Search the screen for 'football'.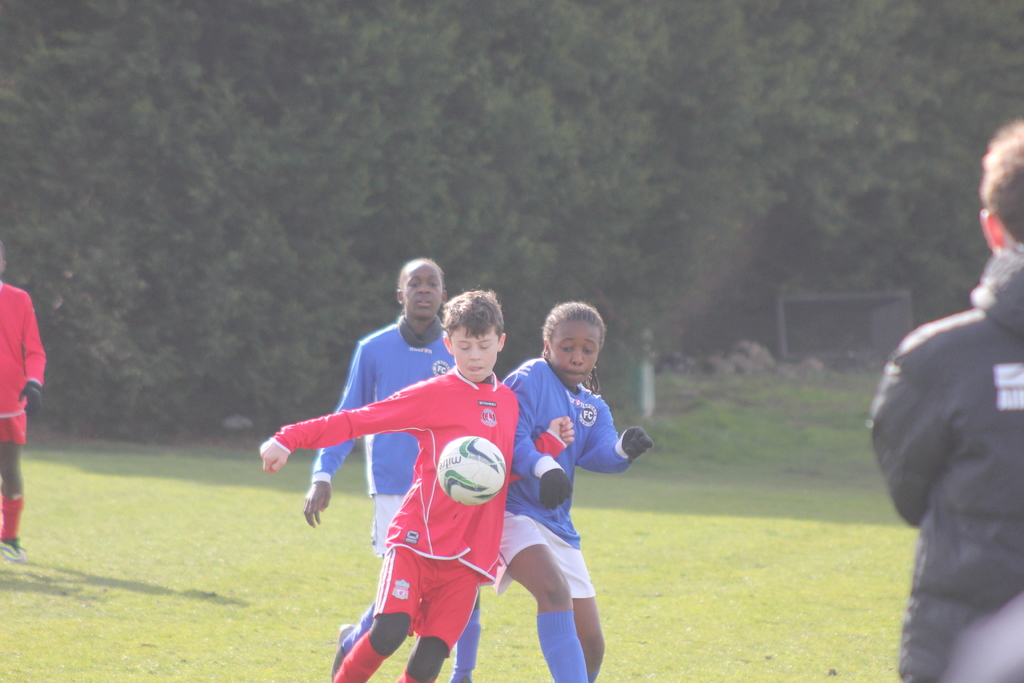
Found at bbox=[433, 436, 507, 508].
